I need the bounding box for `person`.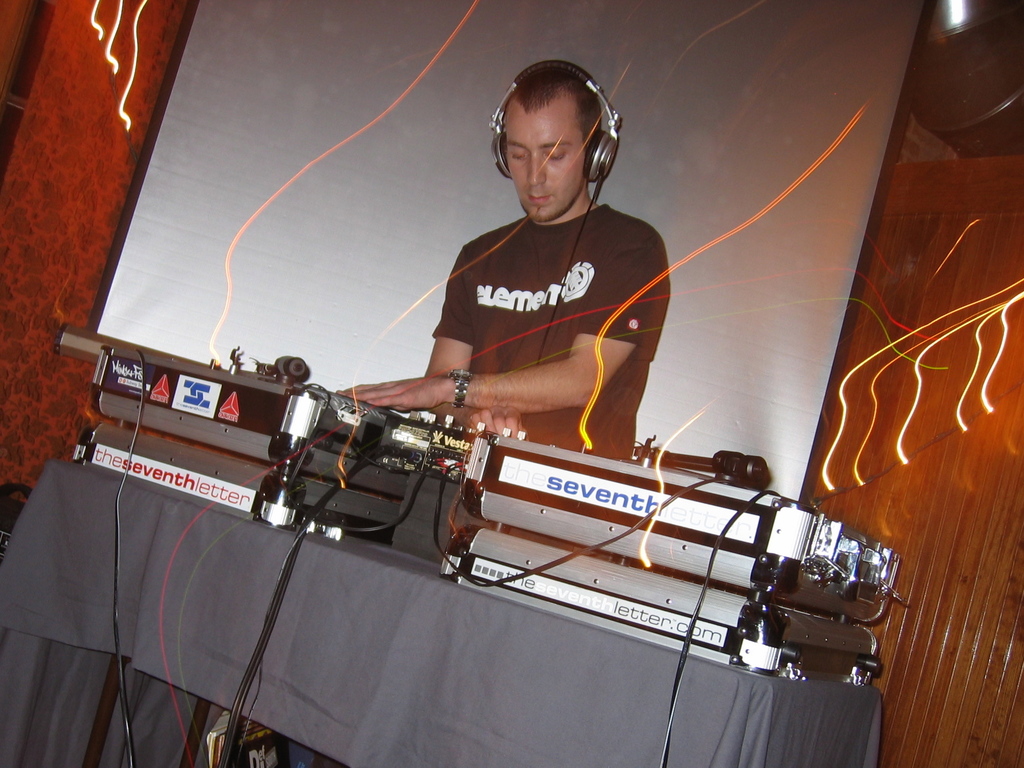
Here it is: locate(407, 80, 733, 505).
